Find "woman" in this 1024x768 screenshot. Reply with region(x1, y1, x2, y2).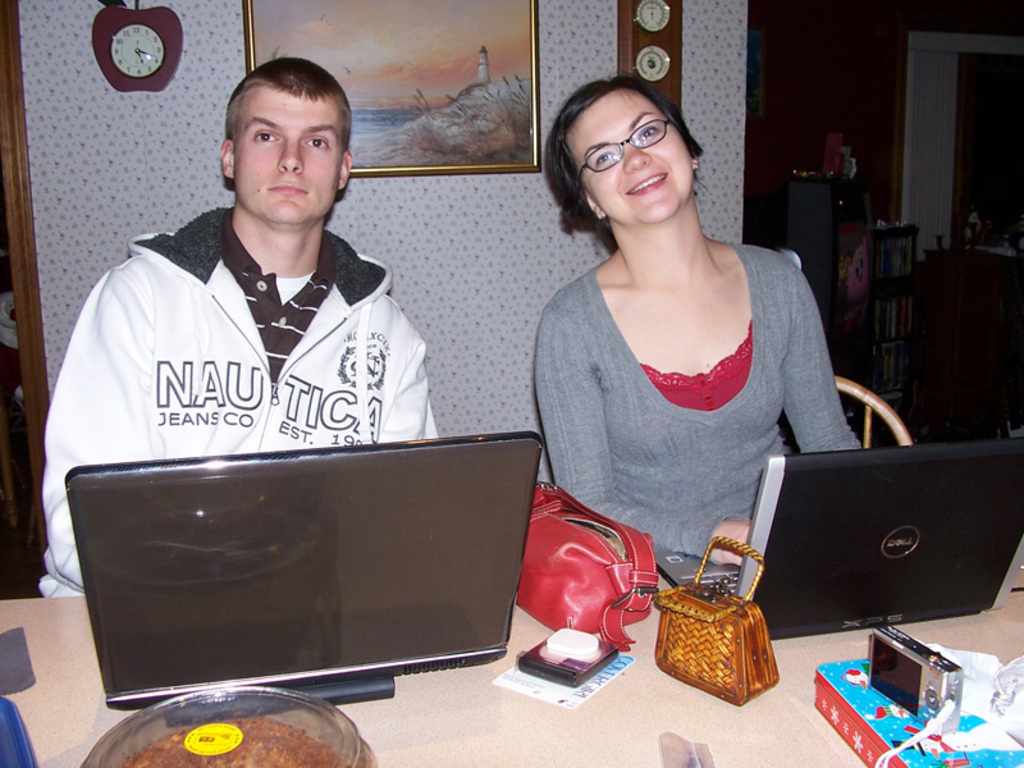
region(500, 76, 876, 571).
